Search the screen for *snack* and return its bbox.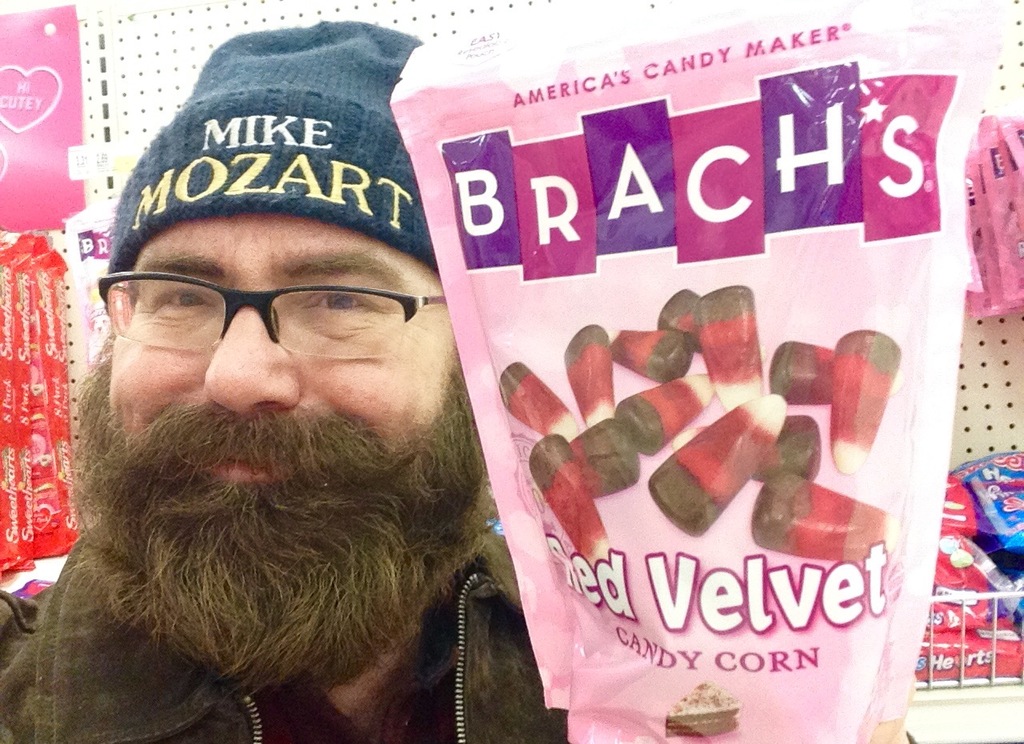
Found: region(687, 282, 764, 416).
